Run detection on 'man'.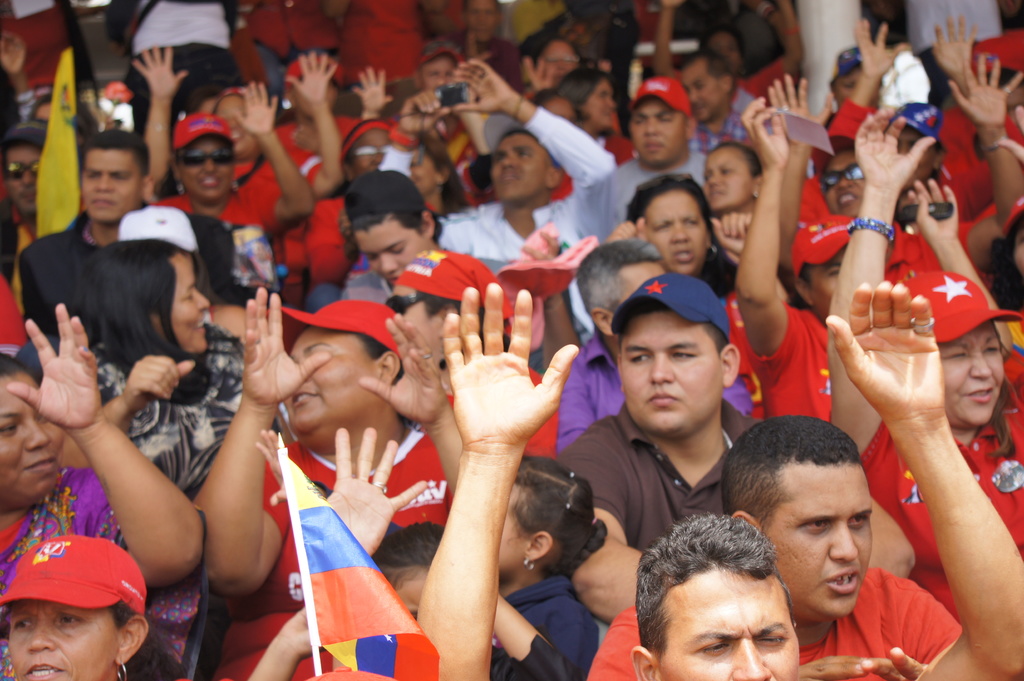
Result: box(680, 47, 770, 151).
